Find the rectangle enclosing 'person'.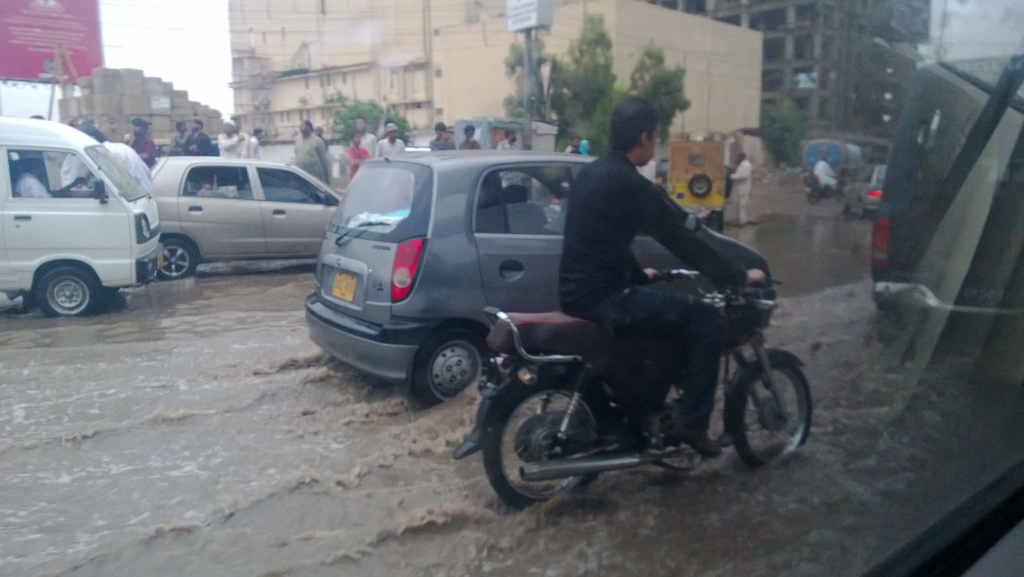
[67,111,109,149].
